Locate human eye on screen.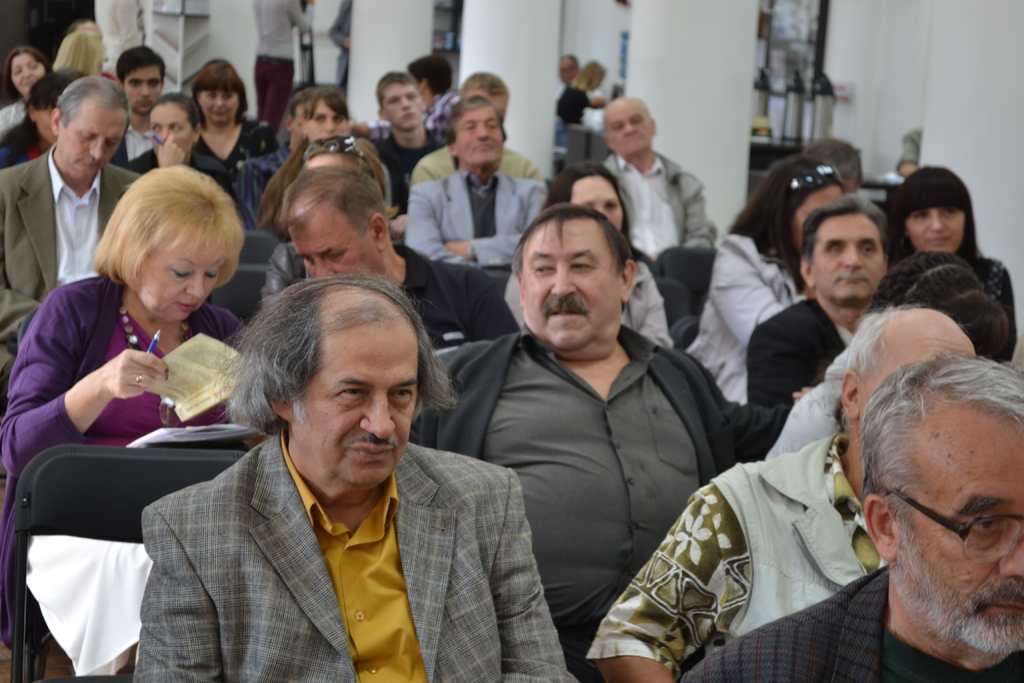
On screen at (left=634, top=120, right=644, bottom=125).
